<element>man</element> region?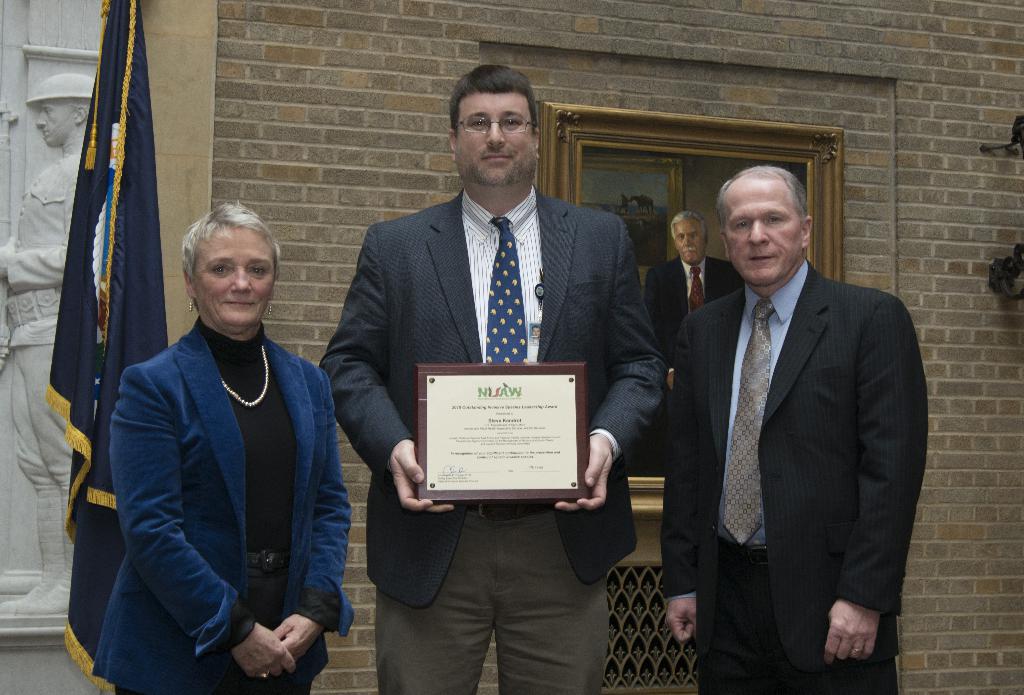
l=650, t=216, r=745, b=358
